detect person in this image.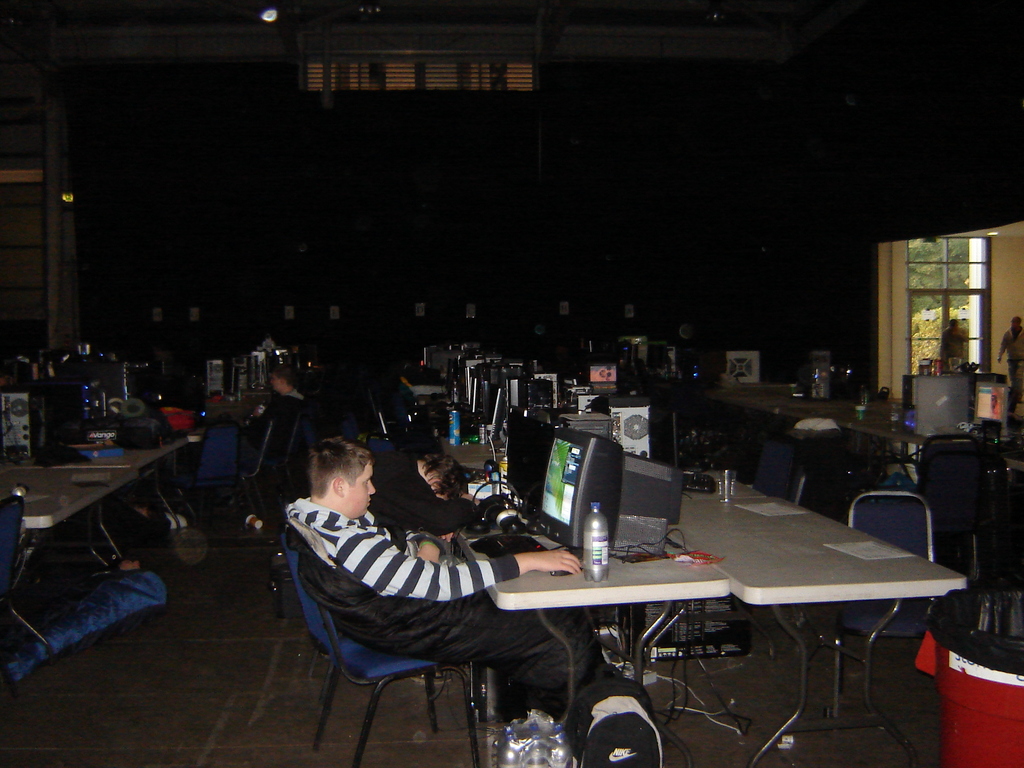
Detection: <bbox>997, 314, 1023, 407</bbox>.
